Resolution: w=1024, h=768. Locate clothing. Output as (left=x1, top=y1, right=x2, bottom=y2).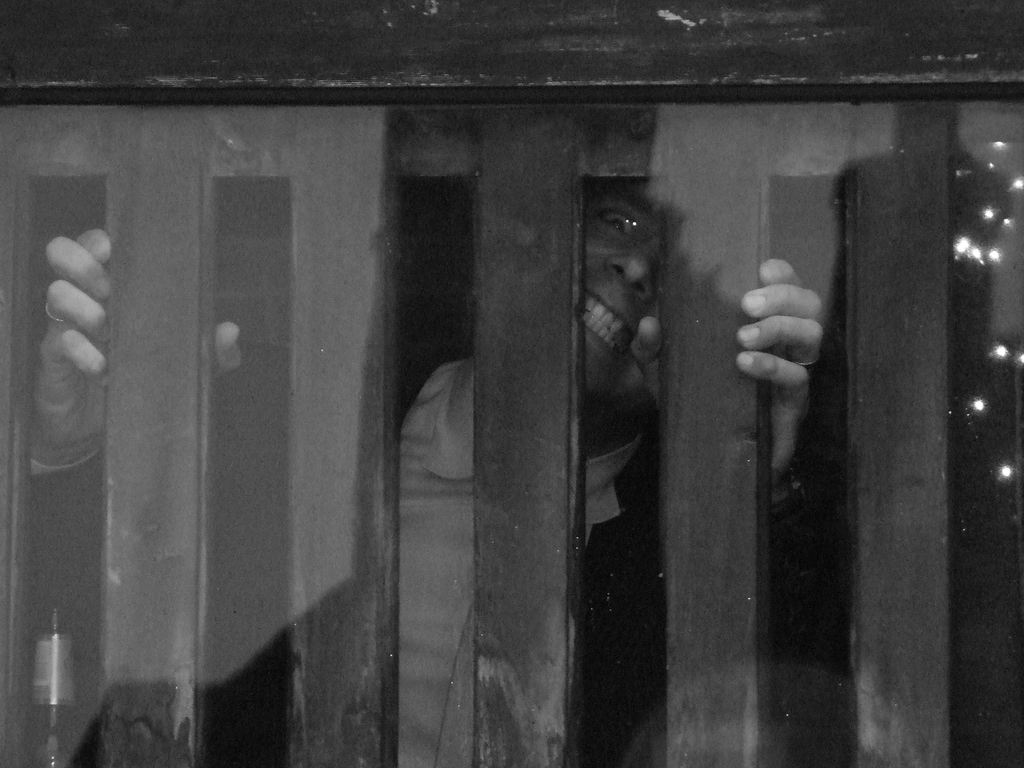
(left=52, top=336, right=841, bottom=767).
